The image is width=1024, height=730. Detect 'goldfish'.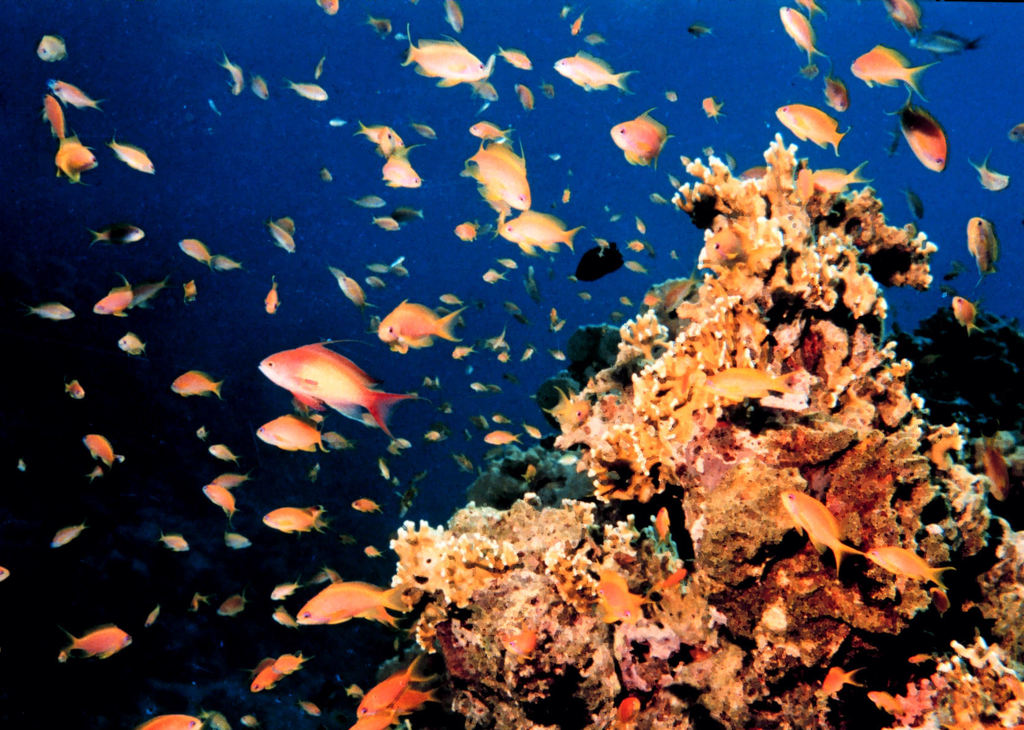
Detection: (x1=579, y1=290, x2=590, y2=300).
